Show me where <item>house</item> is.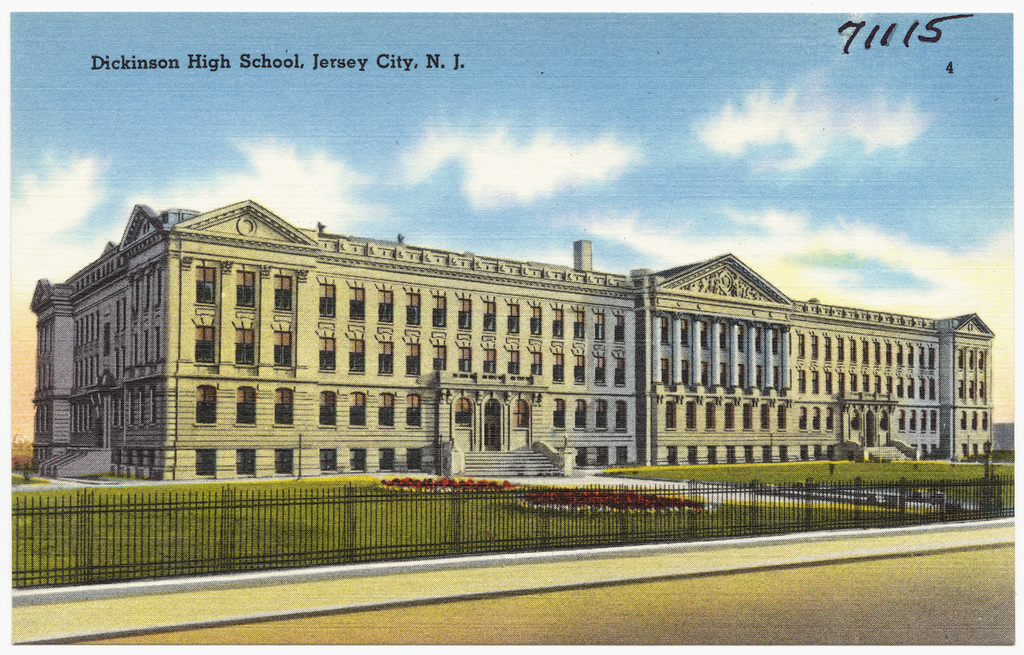
<item>house</item> is at rect(556, 280, 648, 466).
